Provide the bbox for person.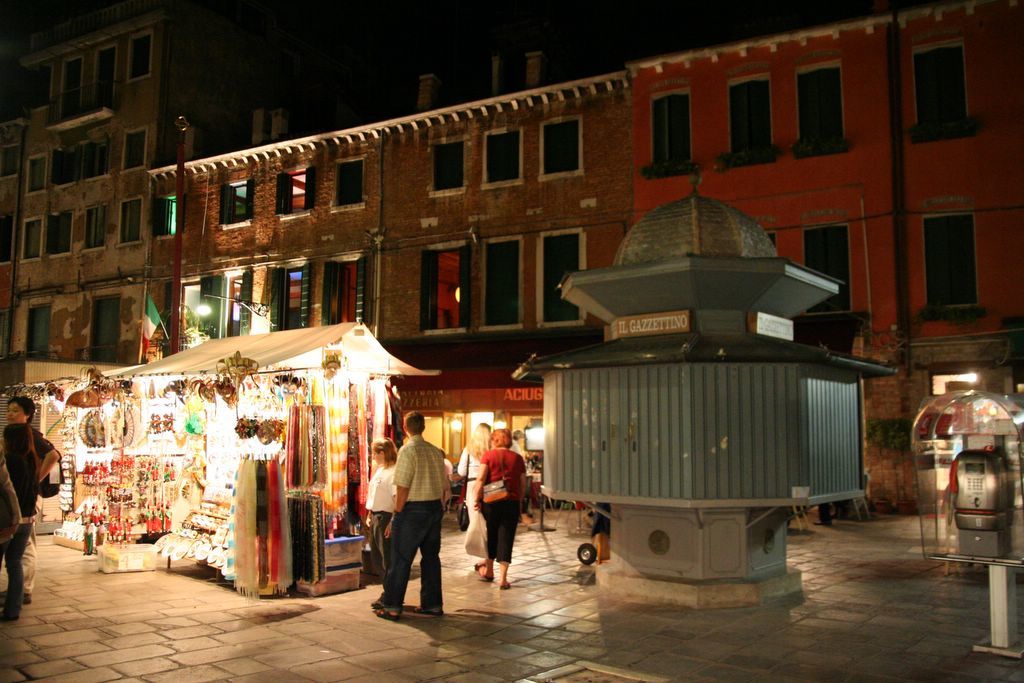
0/394/60/604.
